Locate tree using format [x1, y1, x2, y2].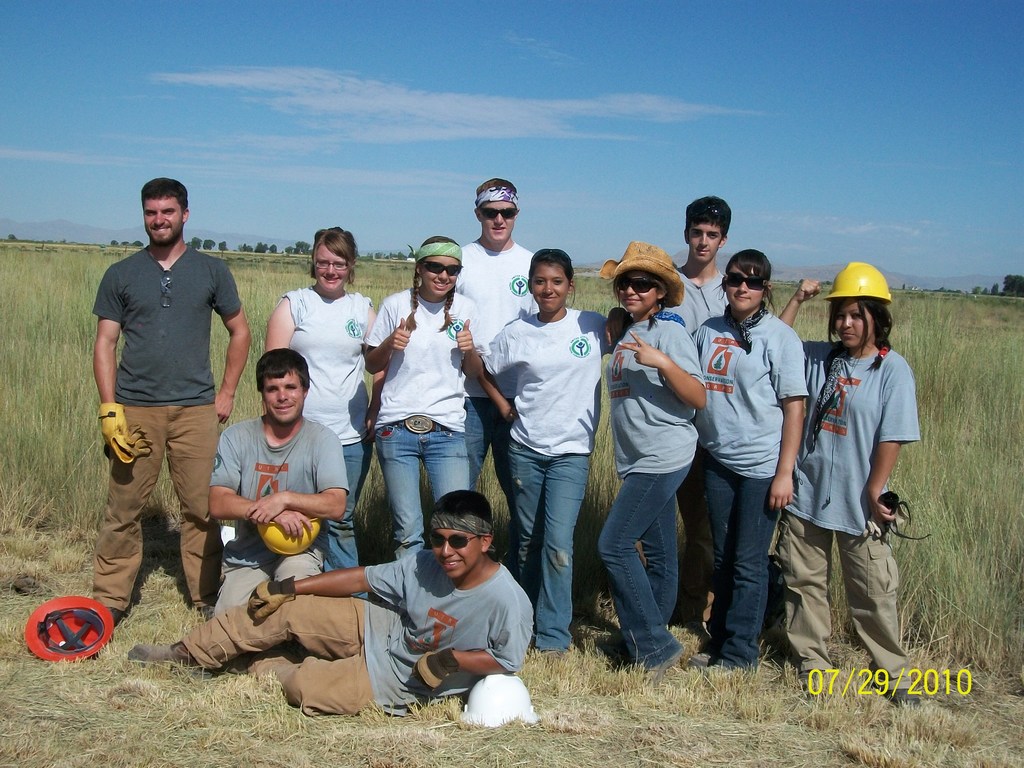
[125, 238, 143, 246].
